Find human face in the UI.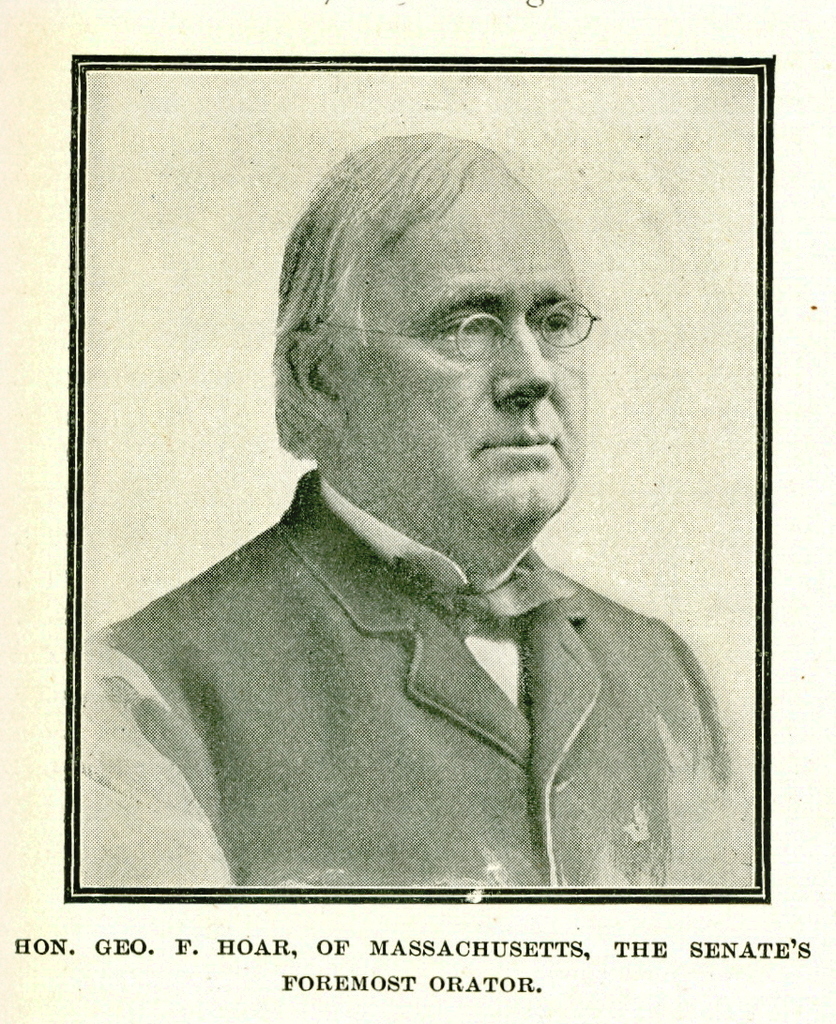
UI element at <region>345, 183, 593, 514</region>.
